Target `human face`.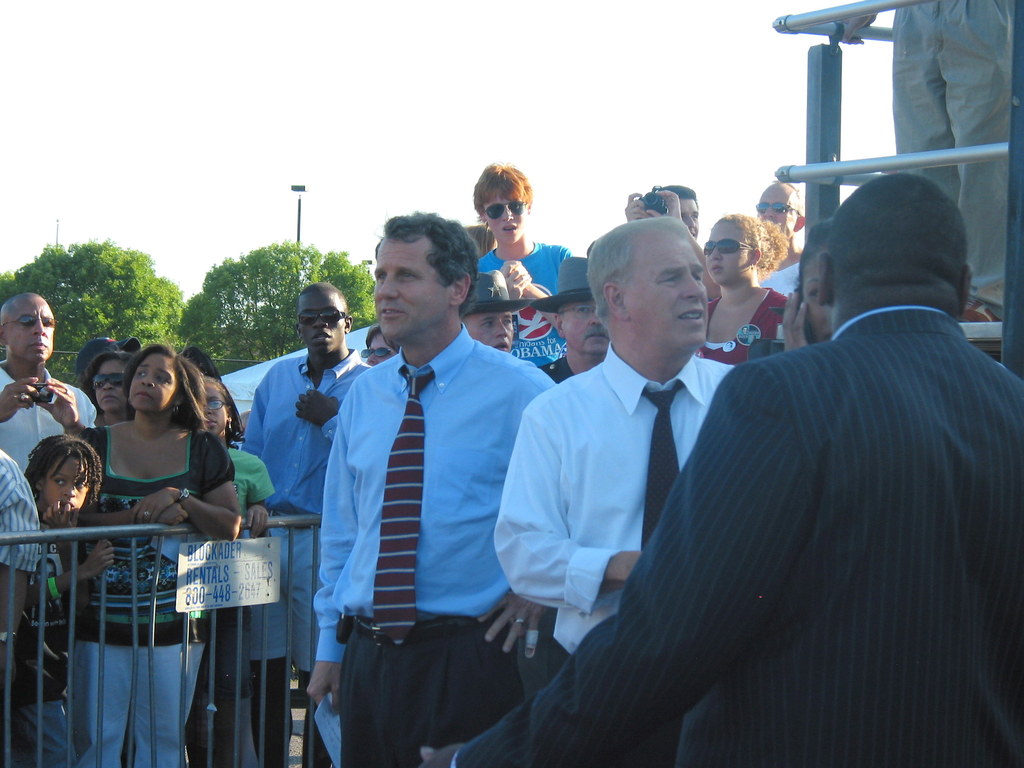
Target region: [left=755, top=179, right=796, bottom=241].
